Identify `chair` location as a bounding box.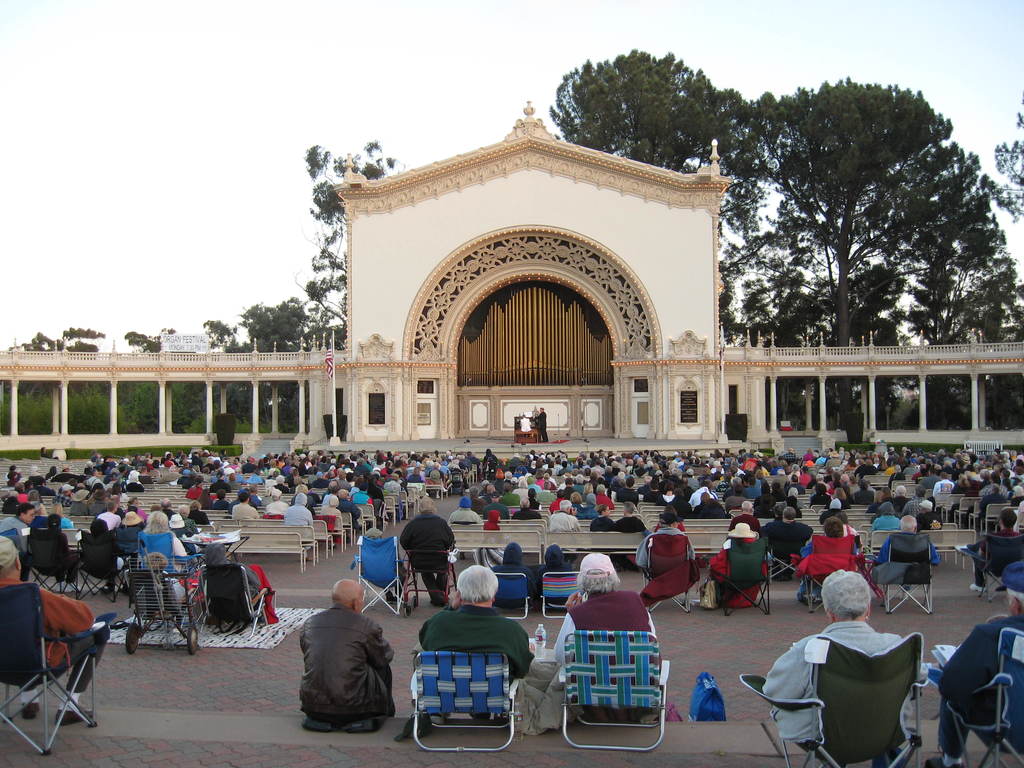
402,541,461,609.
